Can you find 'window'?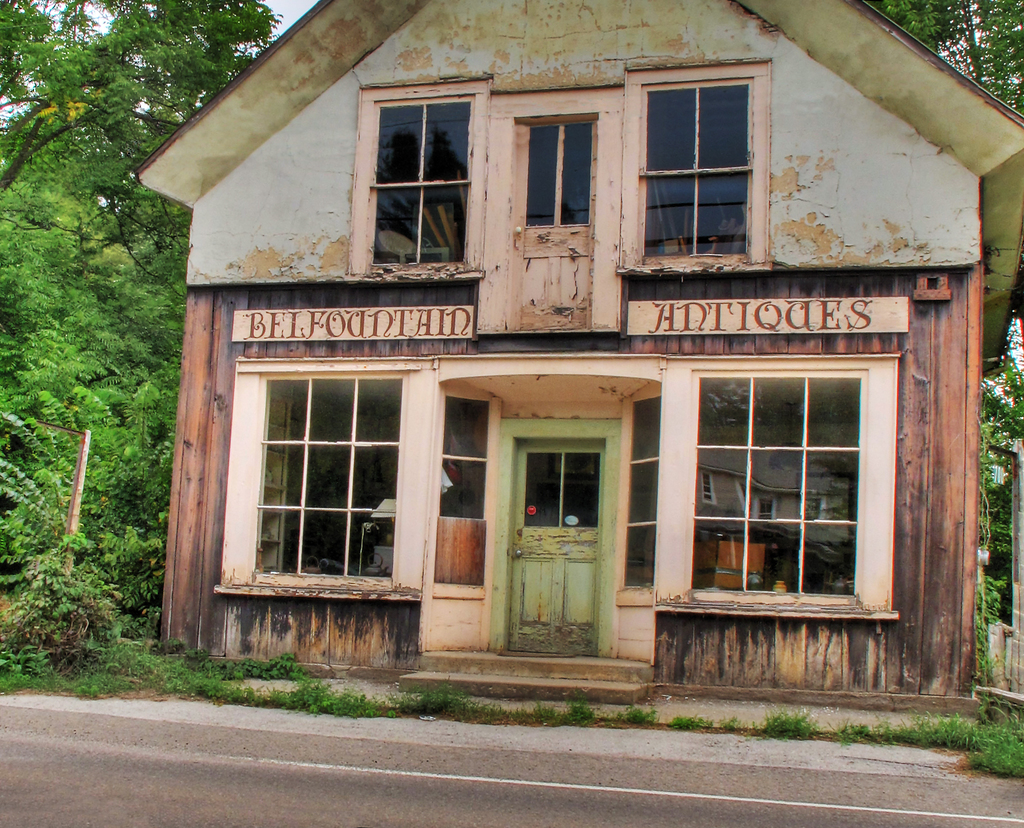
Yes, bounding box: <bbox>638, 77, 753, 260</bbox>.
